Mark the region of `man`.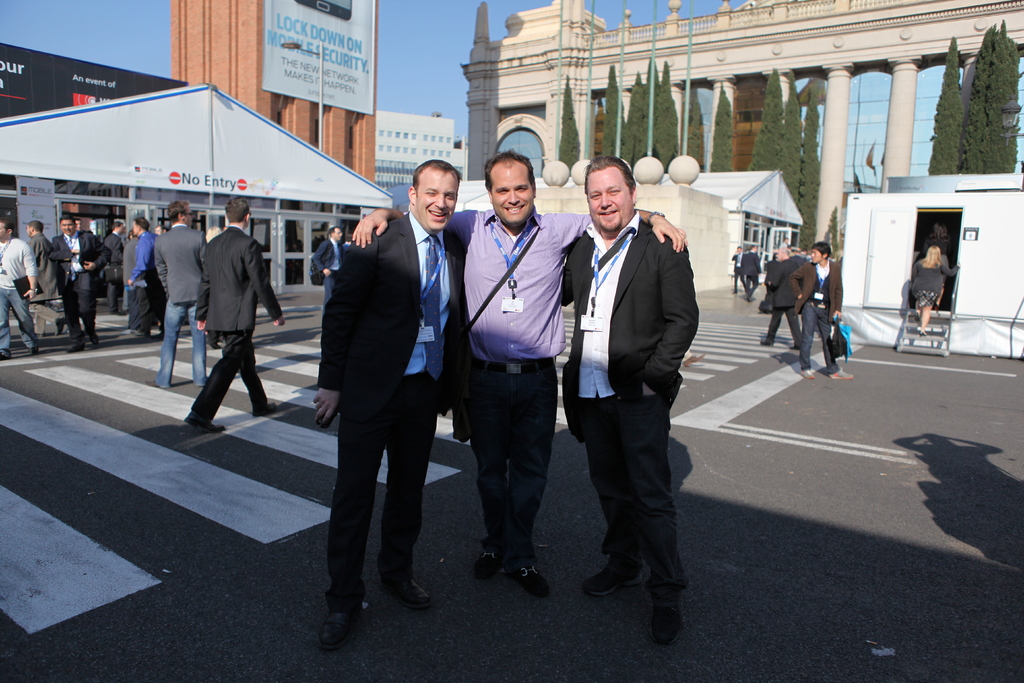
Region: select_region(121, 209, 161, 338).
